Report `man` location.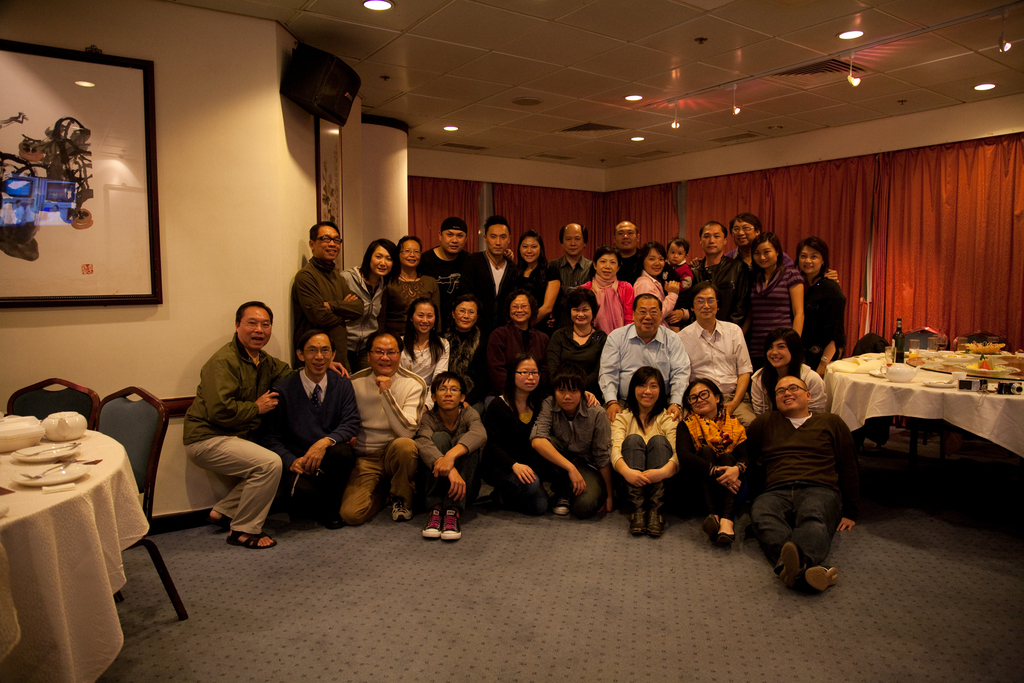
Report: (173,304,285,560).
